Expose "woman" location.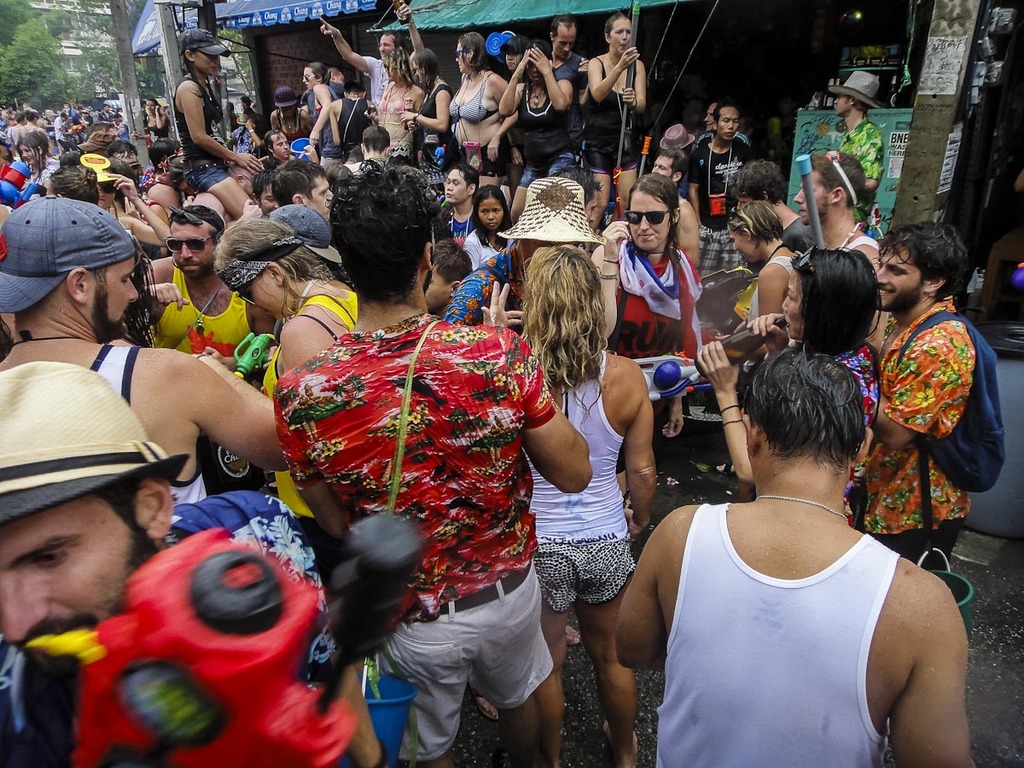
Exposed at Rect(496, 35, 532, 191).
